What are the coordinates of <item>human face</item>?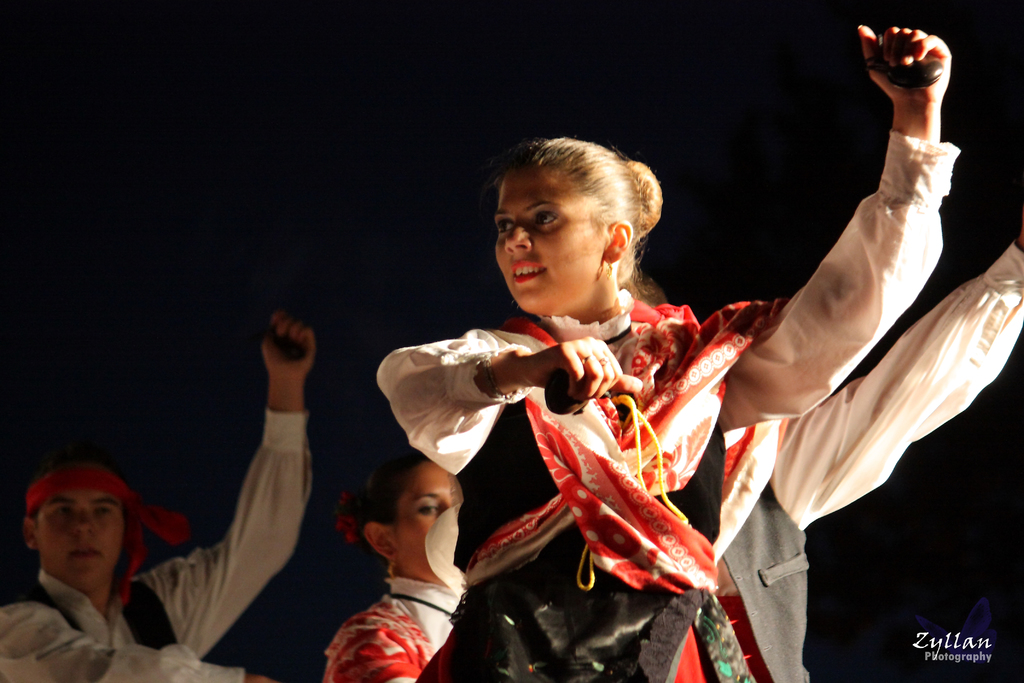
Rect(36, 490, 124, 587).
